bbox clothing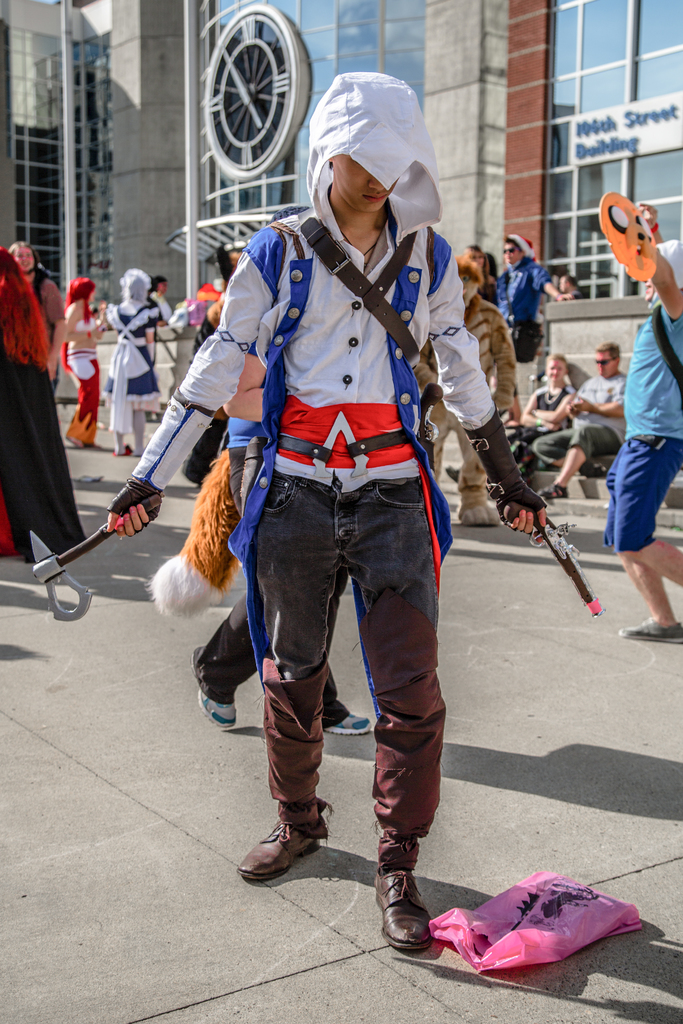
(left=106, top=295, right=154, bottom=444)
